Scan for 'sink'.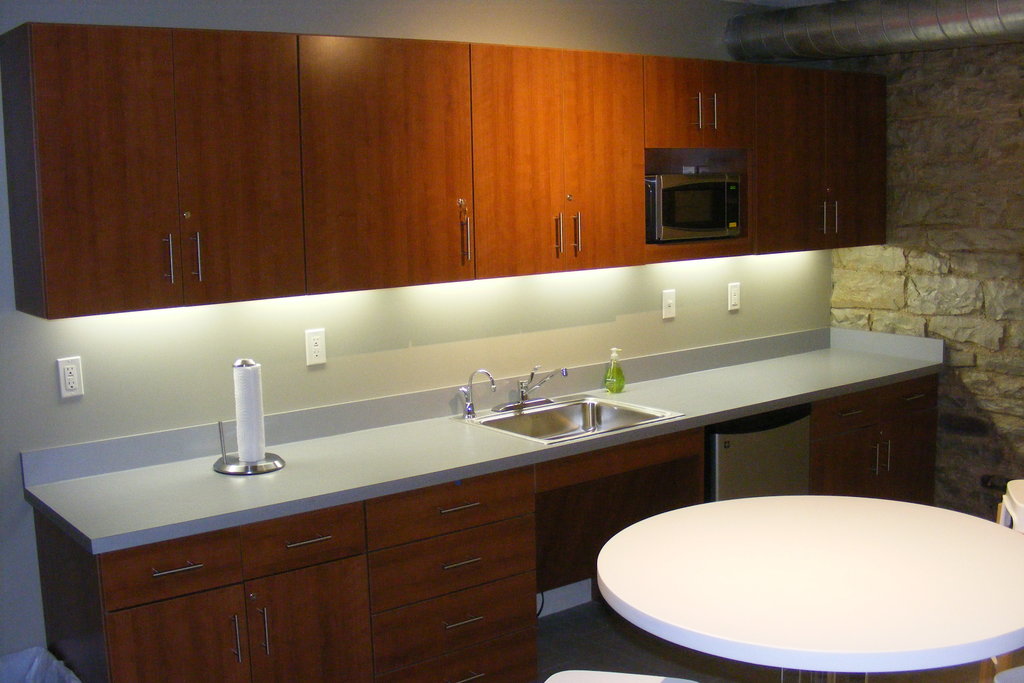
Scan result: <region>451, 363, 684, 449</region>.
